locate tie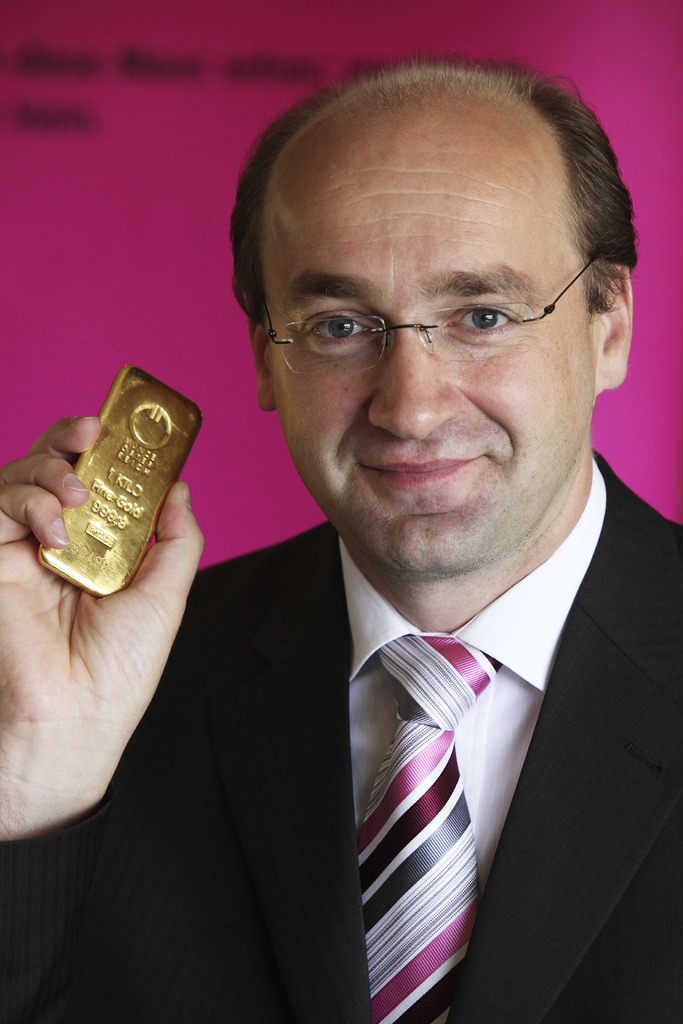
x1=358, y1=627, x2=506, y2=1023
